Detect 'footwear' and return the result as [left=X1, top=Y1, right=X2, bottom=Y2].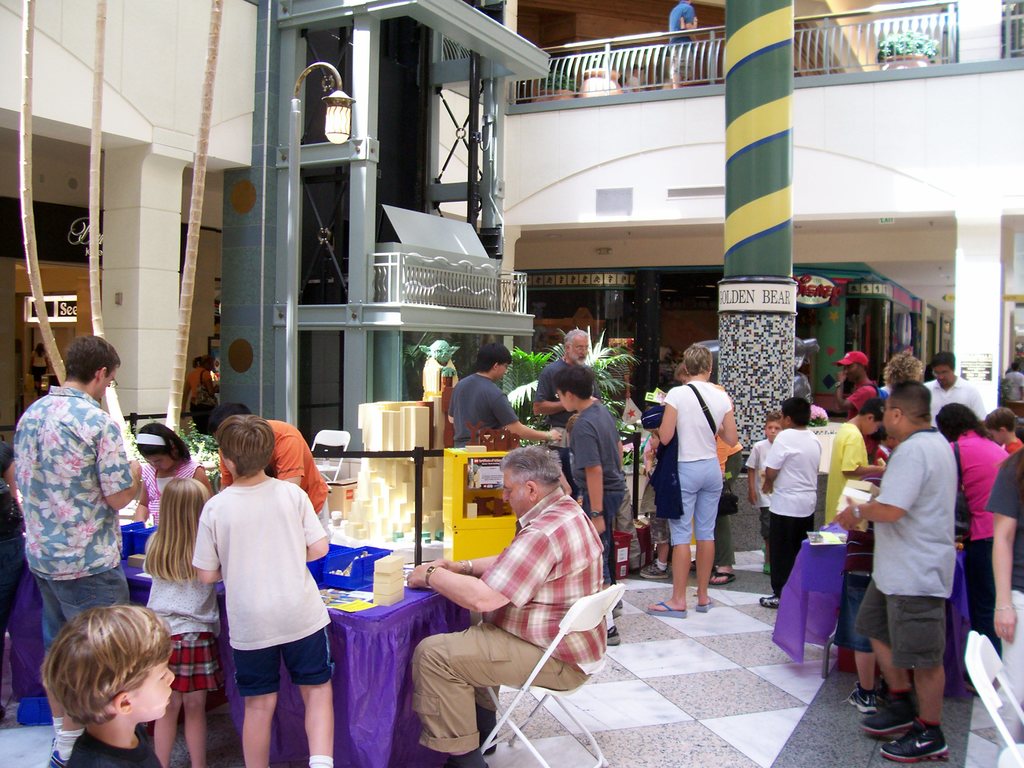
[left=878, top=717, right=951, bottom=767].
